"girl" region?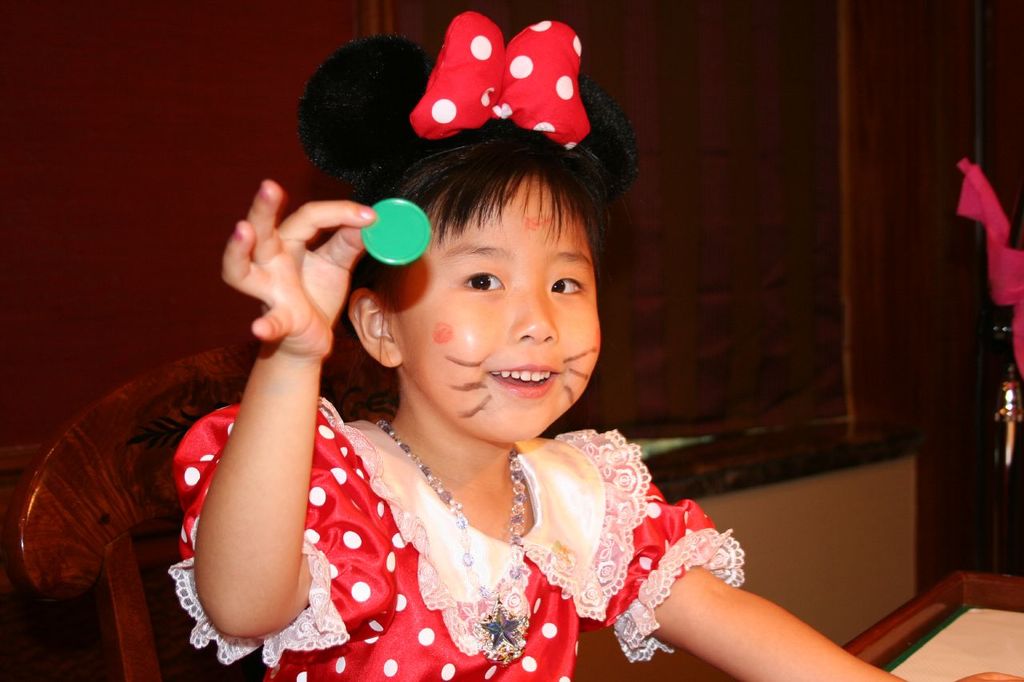
(167,0,1023,681)
